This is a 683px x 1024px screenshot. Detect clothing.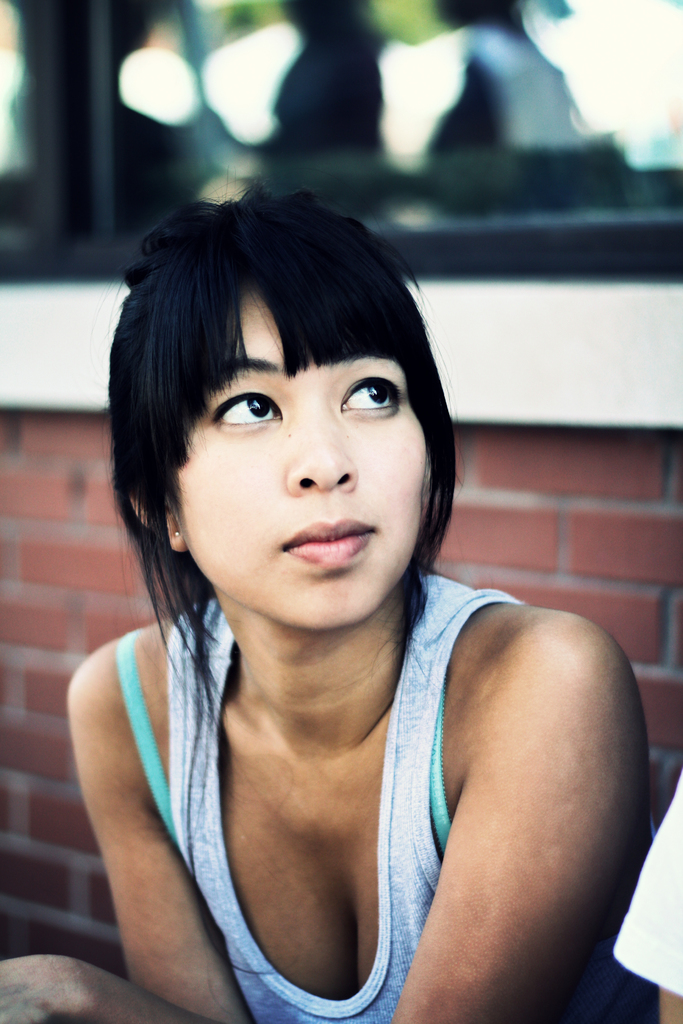
161 572 538 1023.
